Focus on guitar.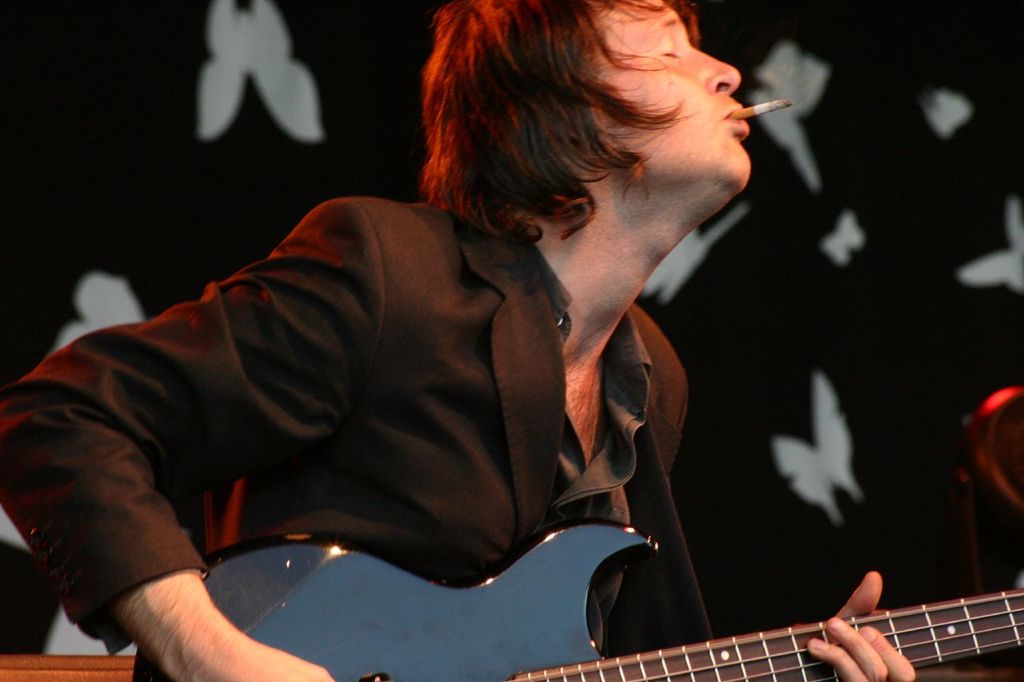
Focused at locate(131, 518, 1023, 681).
